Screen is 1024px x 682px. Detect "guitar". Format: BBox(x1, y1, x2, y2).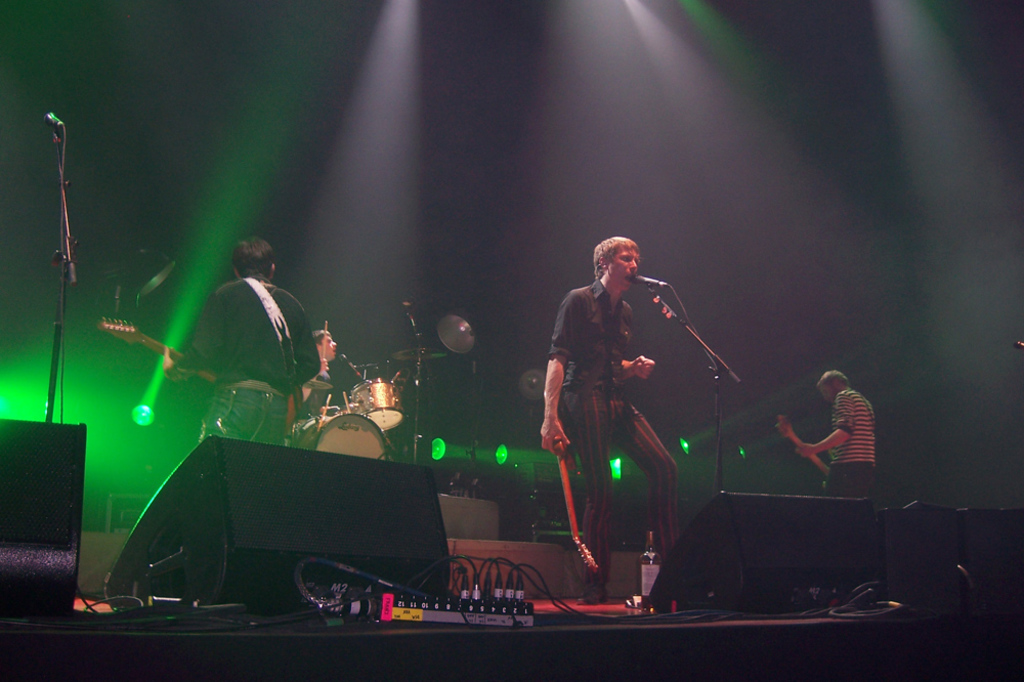
BBox(96, 314, 220, 385).
